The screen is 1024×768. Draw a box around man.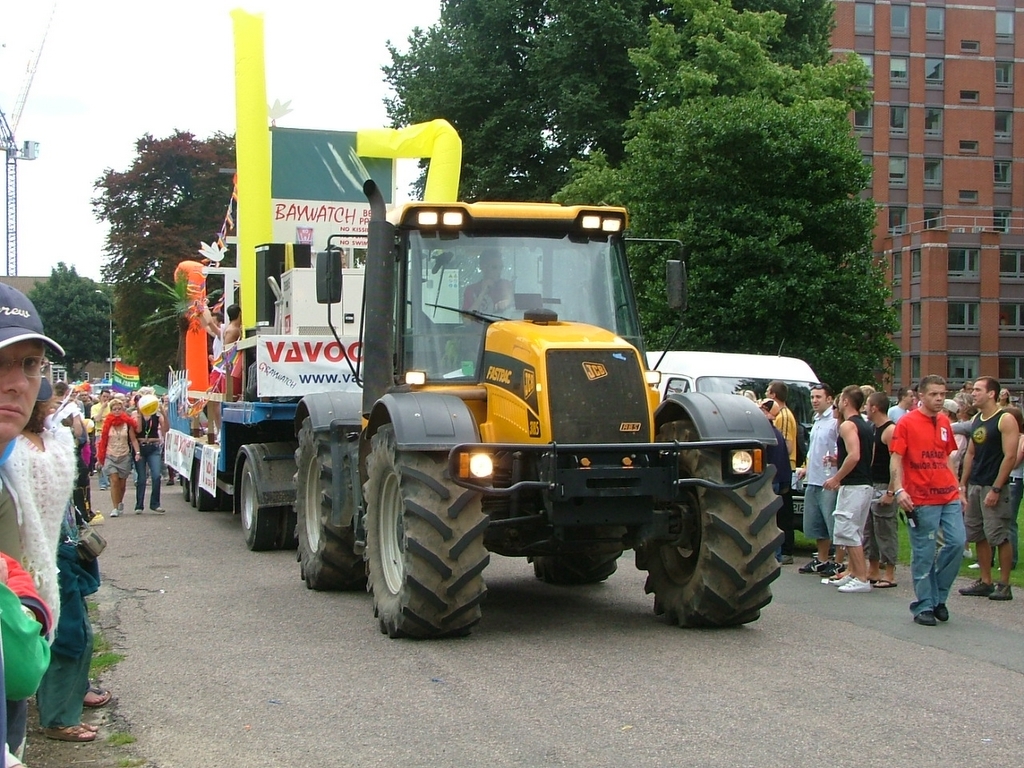
x1=765, y1=383, x2=796, y2=466.
